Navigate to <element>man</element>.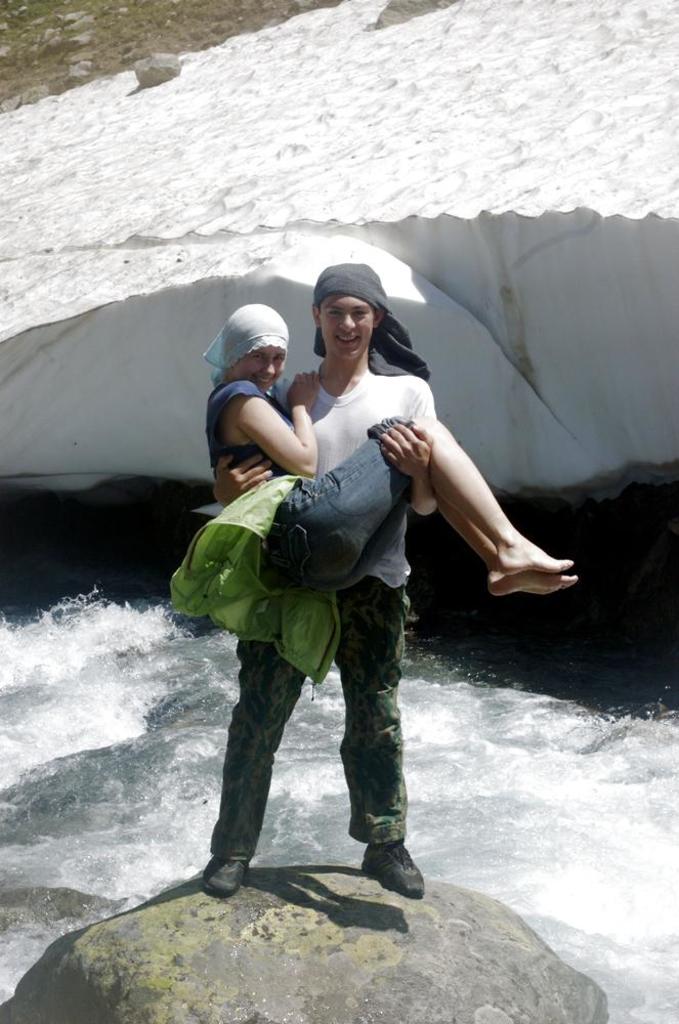
Navigation target: [181, 271, 470, 918].
